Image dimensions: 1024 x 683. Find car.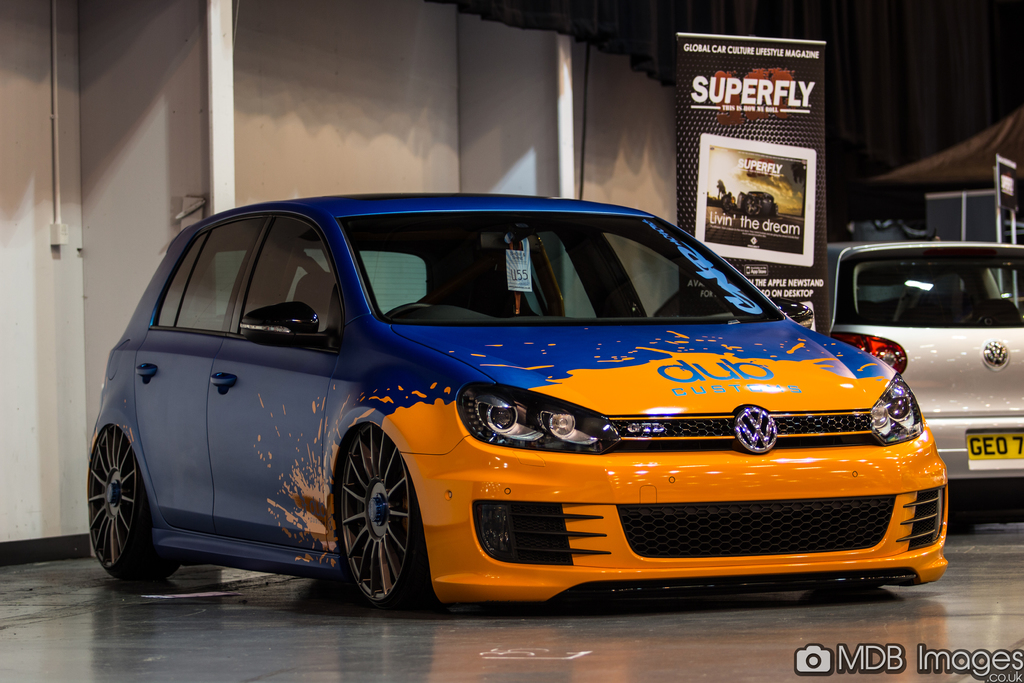
bbox=[822, 242, 1023, 514].
